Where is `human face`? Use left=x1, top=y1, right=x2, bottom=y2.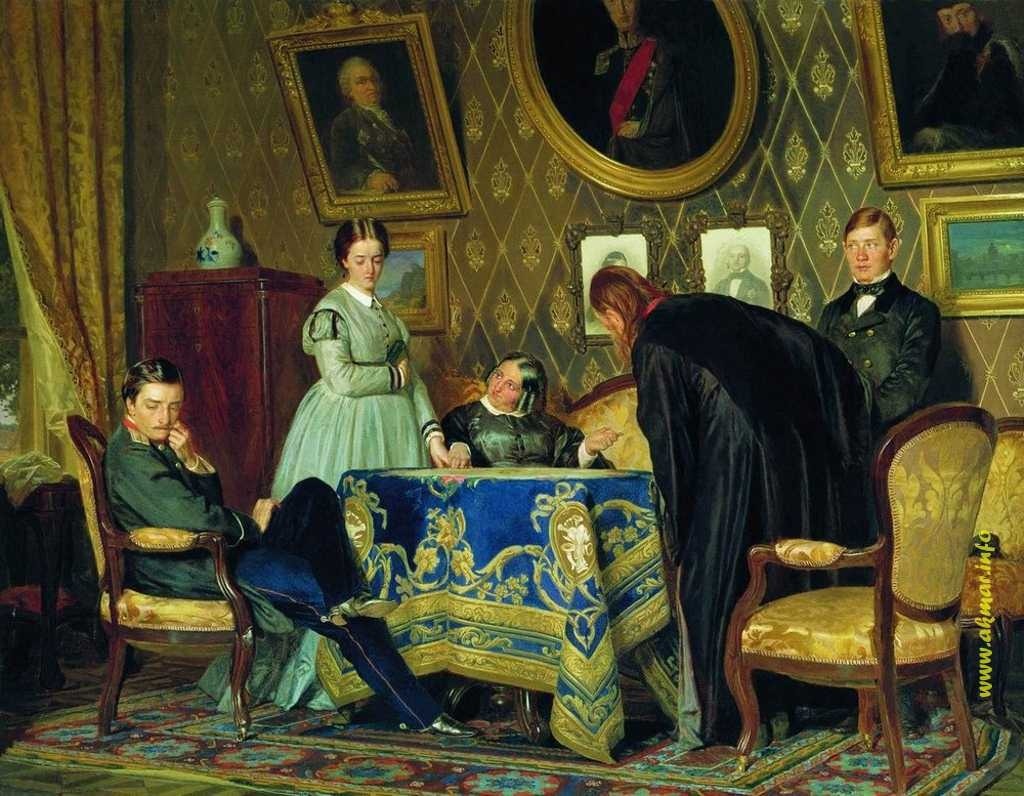
left=132, top=382, right=180, bottom=439.
